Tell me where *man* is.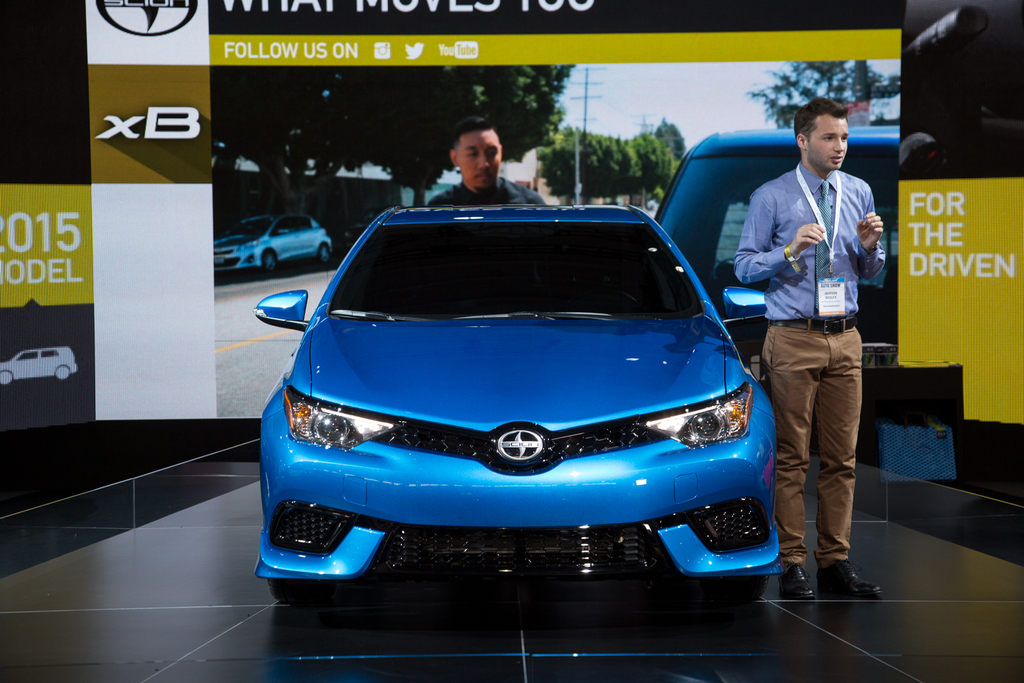
*man* is at 430, 117, 550, 207.
